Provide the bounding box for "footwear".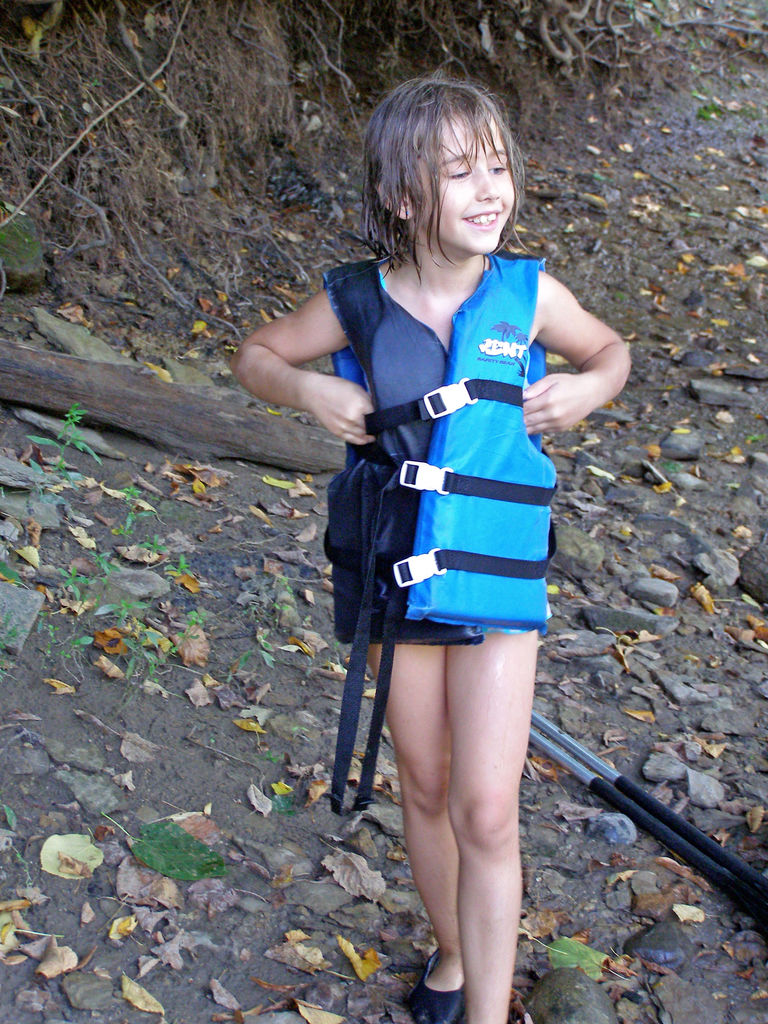
<bbox>399, 948, 471, 1023</bbox>.
